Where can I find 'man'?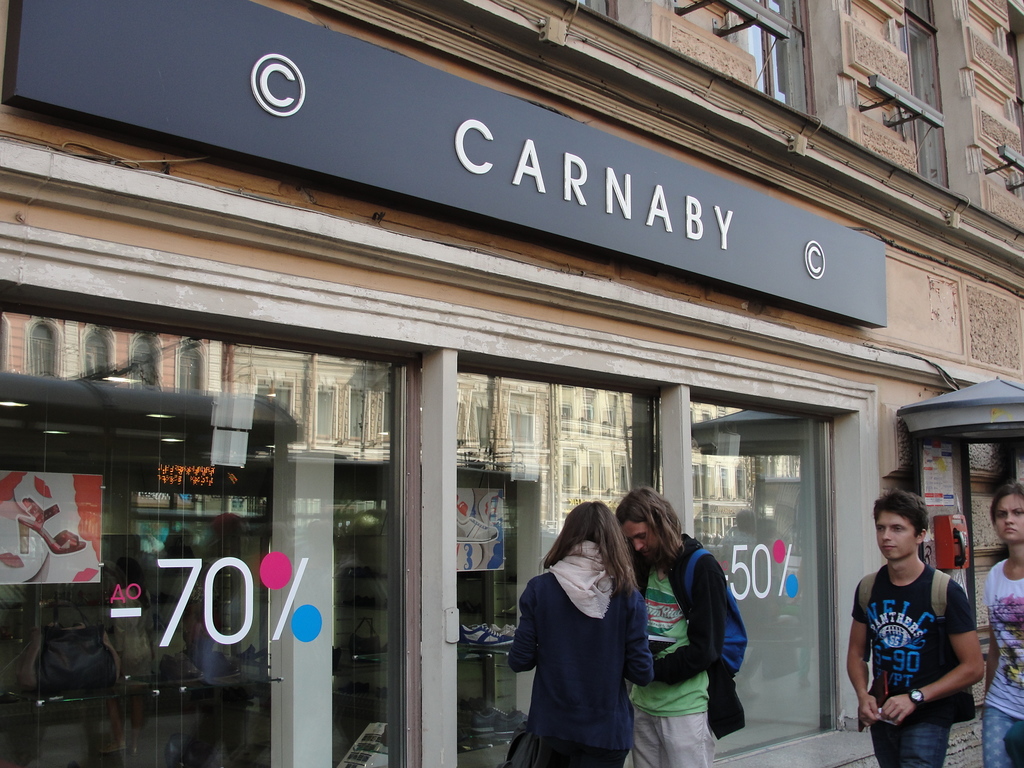
You can find it at x1=979, y1=488, x2=1023, y2=767.
